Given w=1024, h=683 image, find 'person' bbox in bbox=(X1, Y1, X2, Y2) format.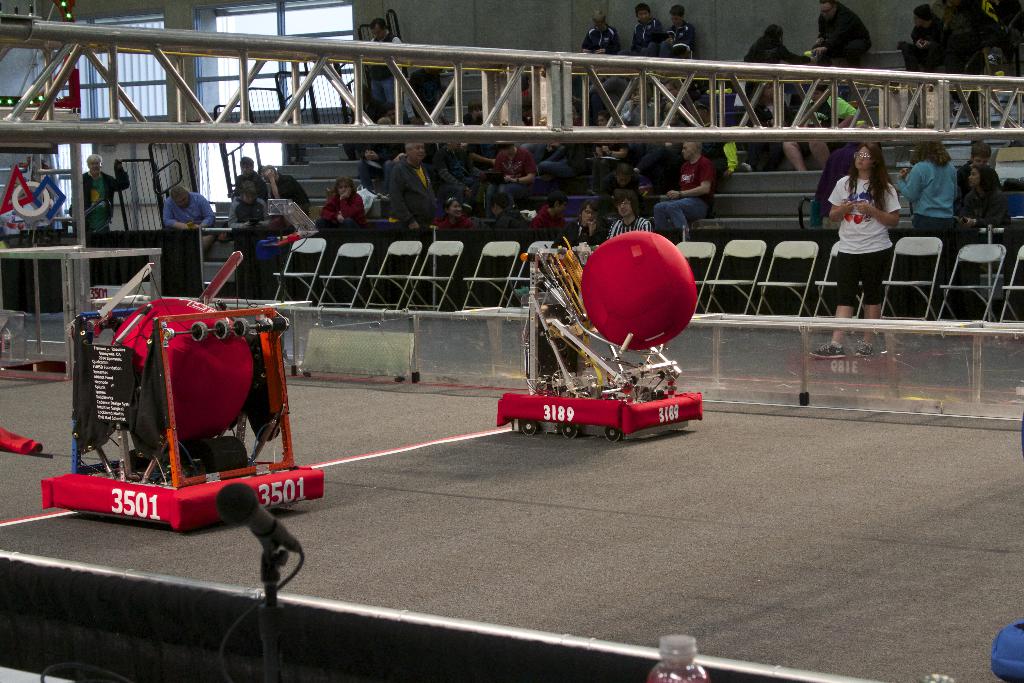
bbox=(70, 152, 133, 231).
